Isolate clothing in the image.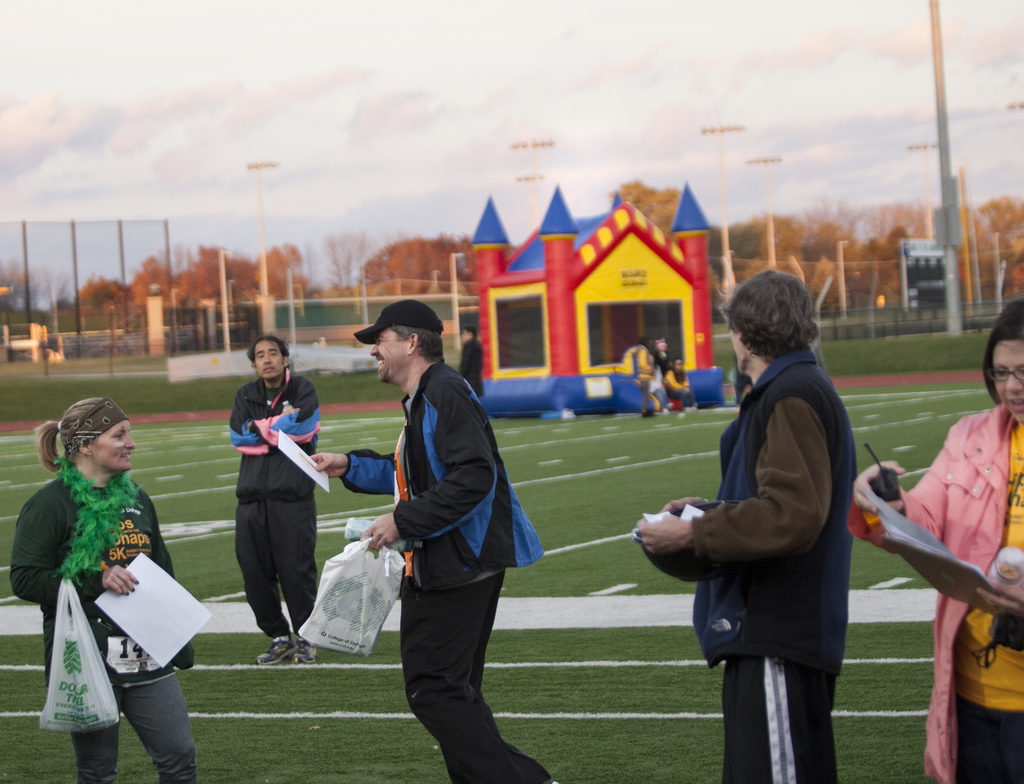
Isolated region: 233,366,322,641.
